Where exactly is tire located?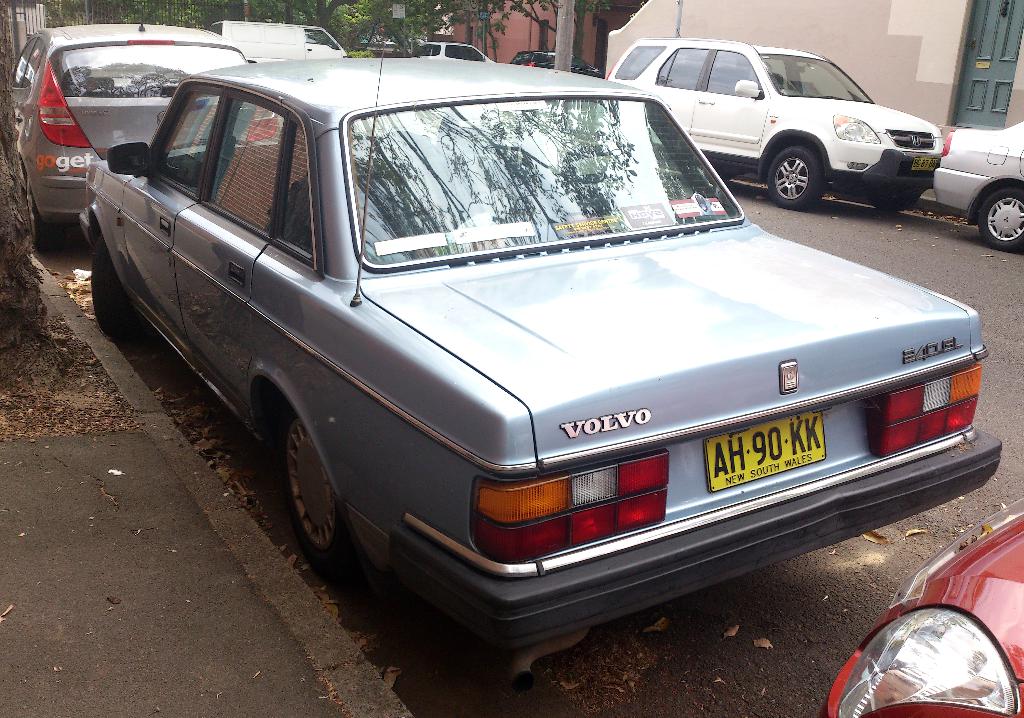
Its bounding box is box=[767, 134, 828, 206].
